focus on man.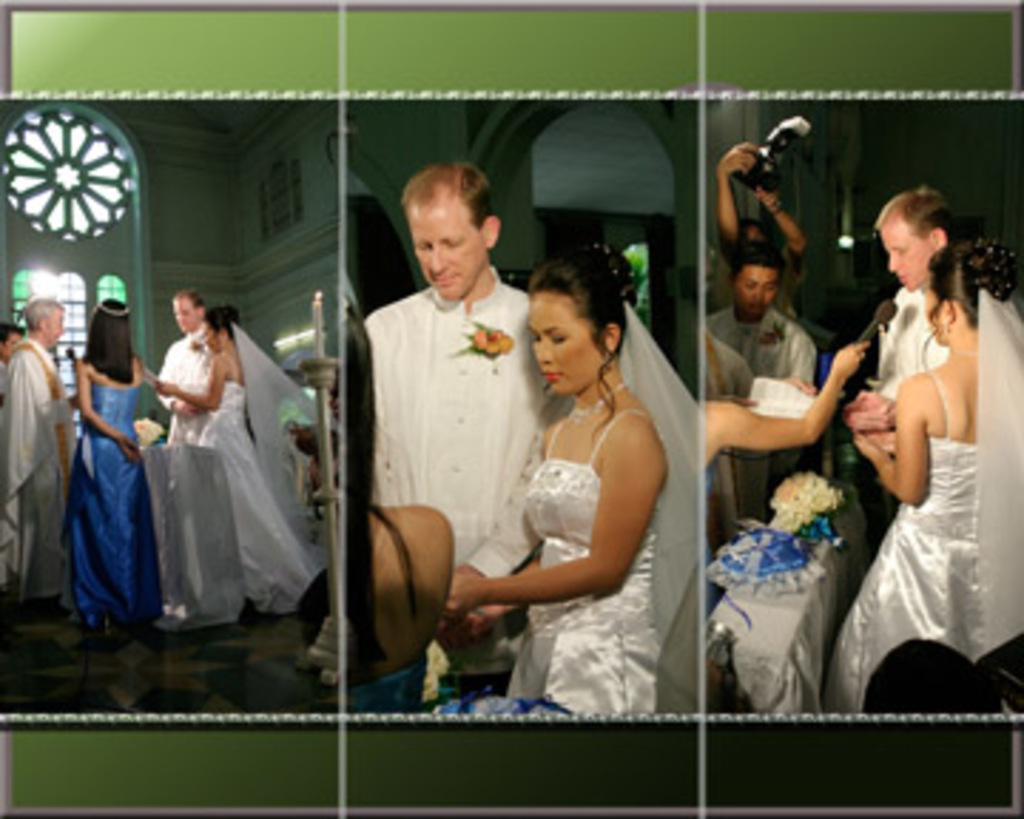
Focused at <box>0,290,85,614</box>.
